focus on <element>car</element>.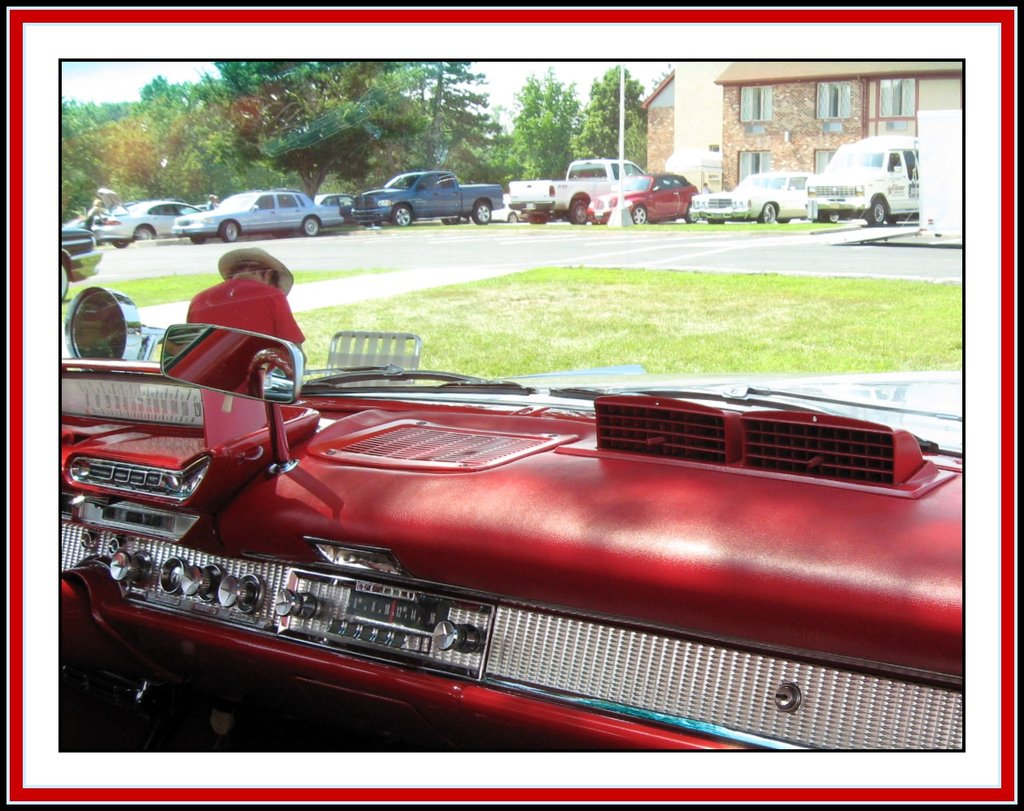
Focused at [101, 202, 199, 244].
